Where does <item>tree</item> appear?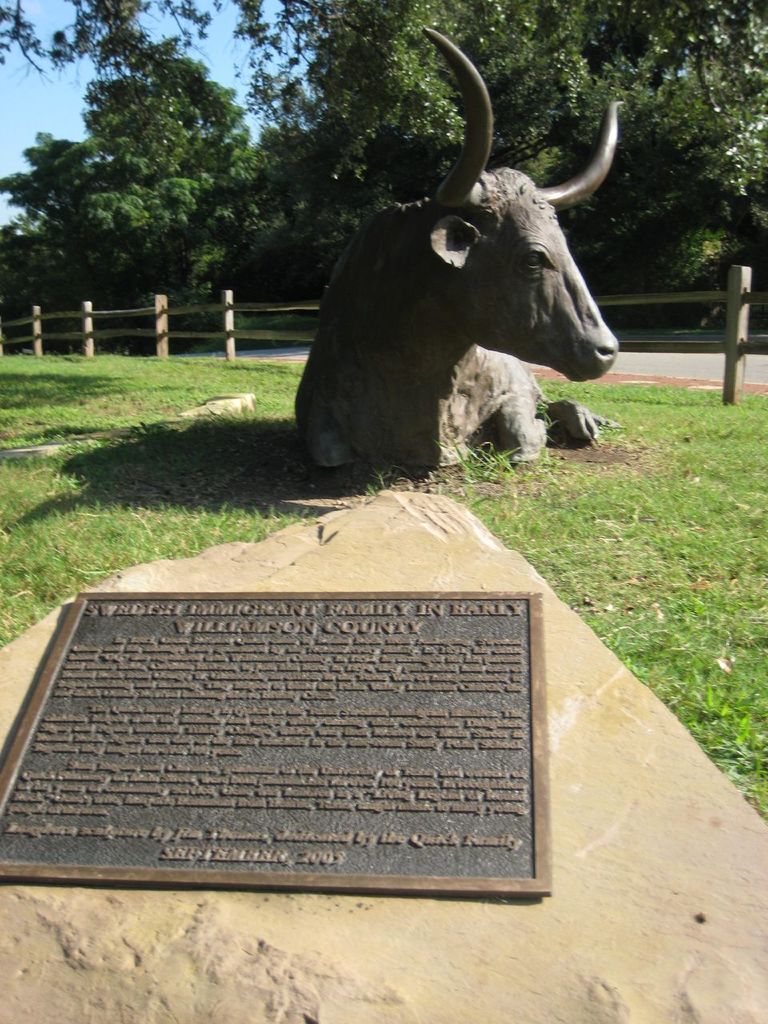
Appears at left=709, top=93, right=767, bottom=301.
